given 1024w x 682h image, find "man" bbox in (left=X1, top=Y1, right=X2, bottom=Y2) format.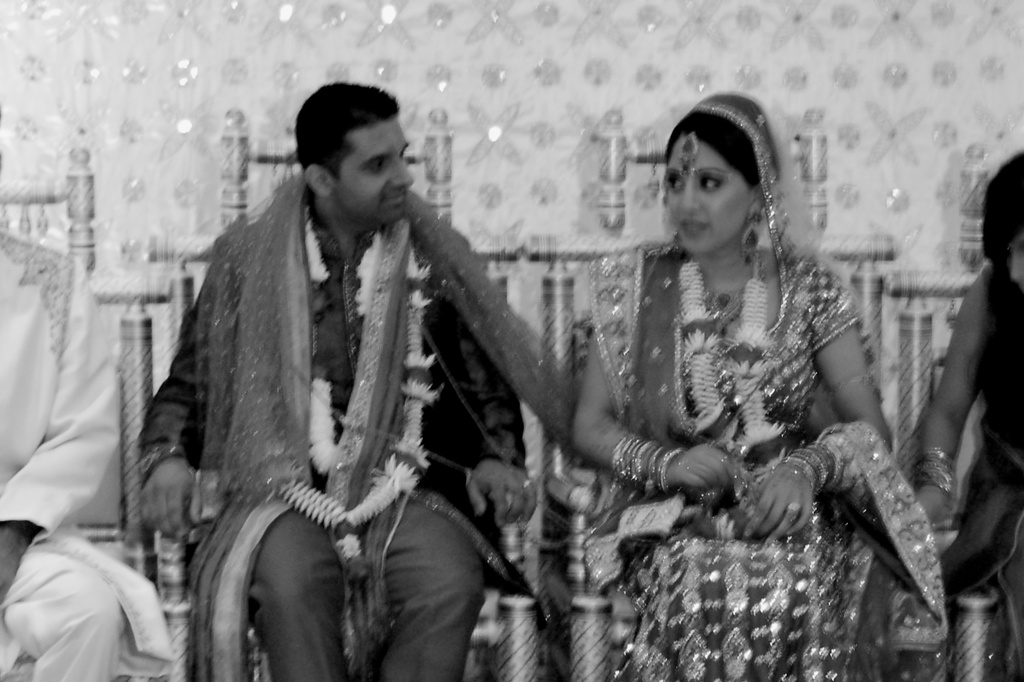
(left=0, top=230, right=124, bottom=681).
